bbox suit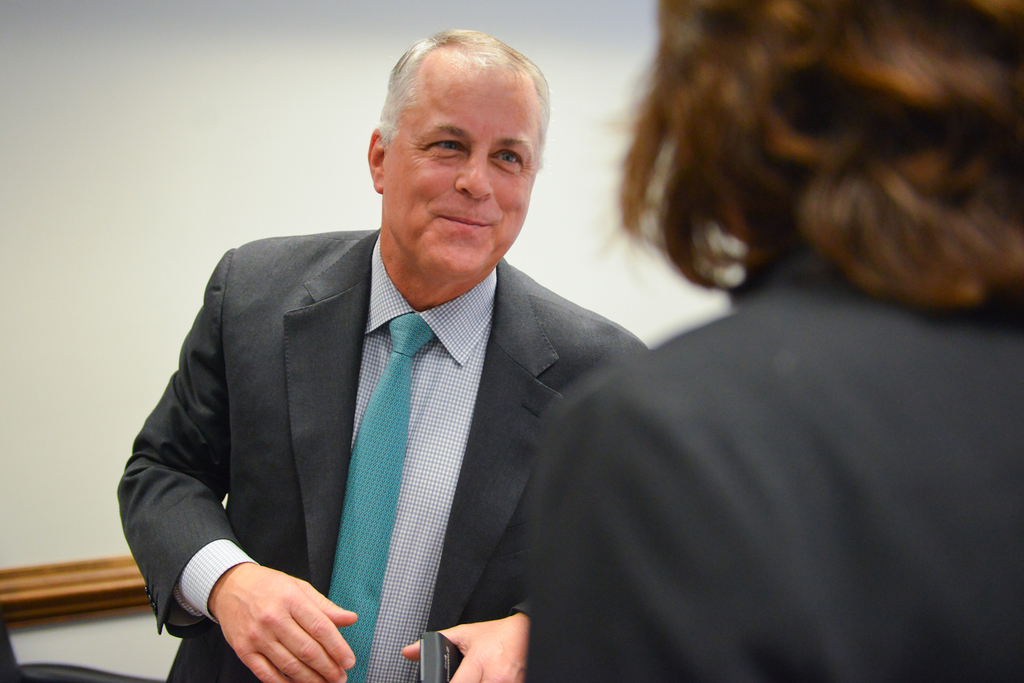
524,239,1023,682
